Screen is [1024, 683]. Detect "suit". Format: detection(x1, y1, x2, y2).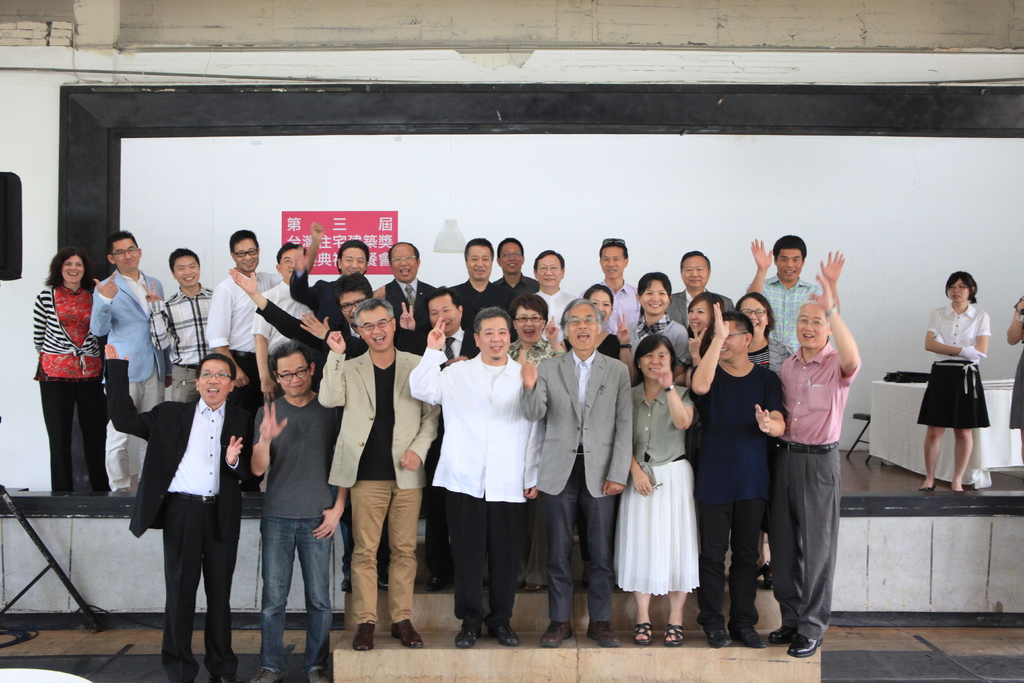
detection(369, 279, 433, 328).
